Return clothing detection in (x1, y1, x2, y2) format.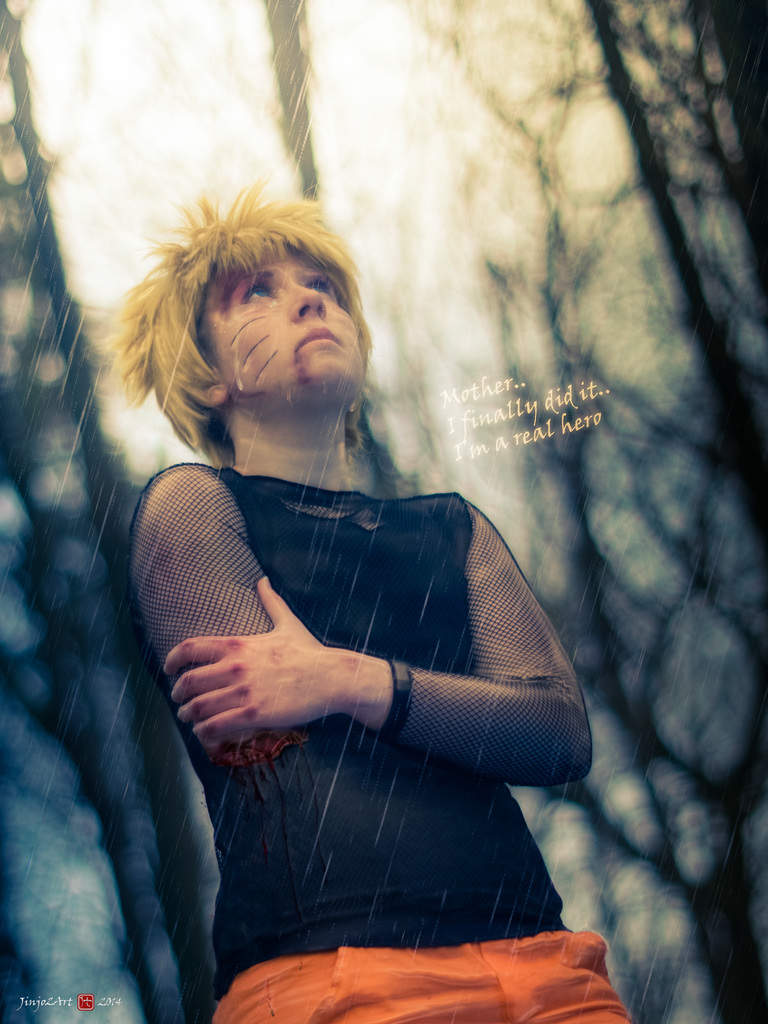
(122, 468, 584, 947).
